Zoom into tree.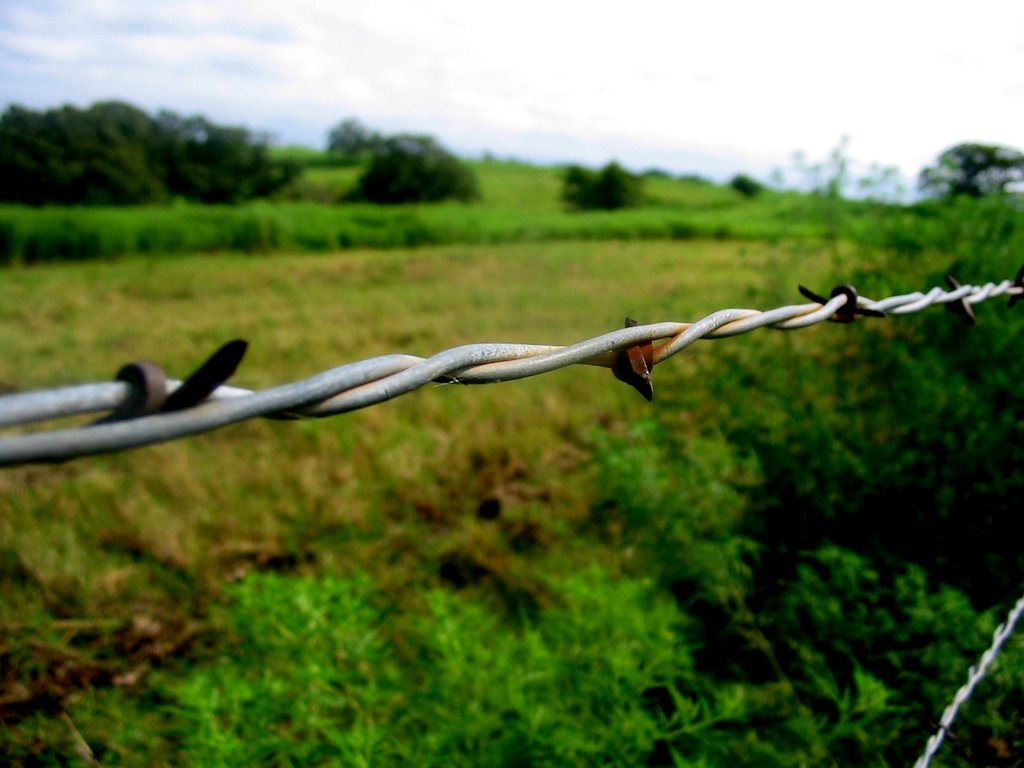
Zoom target: 558:156:642:207.
